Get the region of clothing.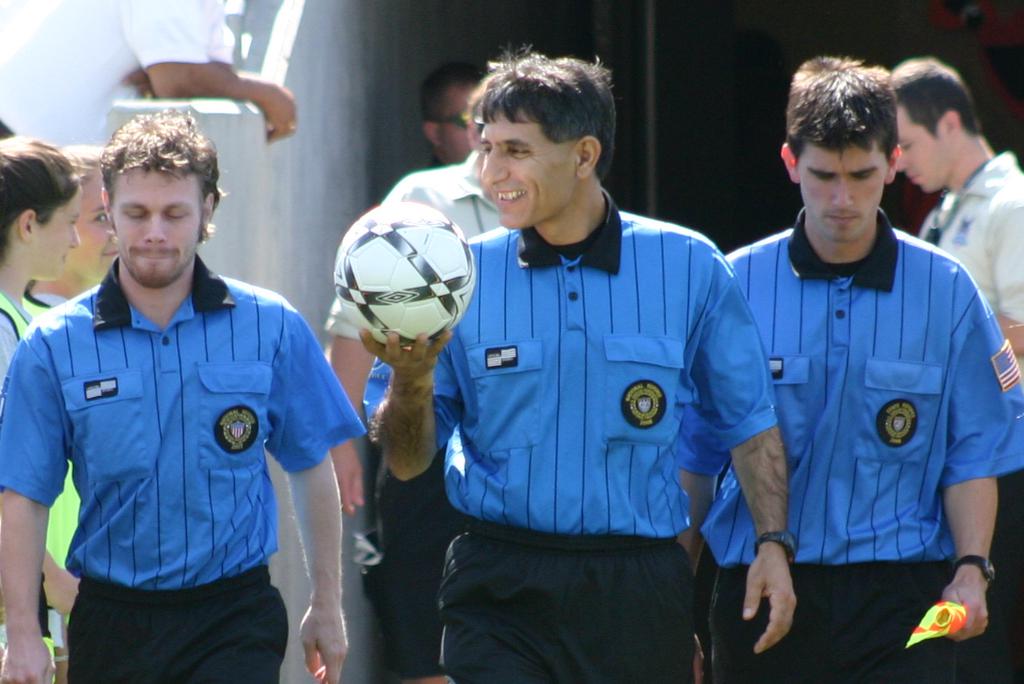
0:0:235:149.
